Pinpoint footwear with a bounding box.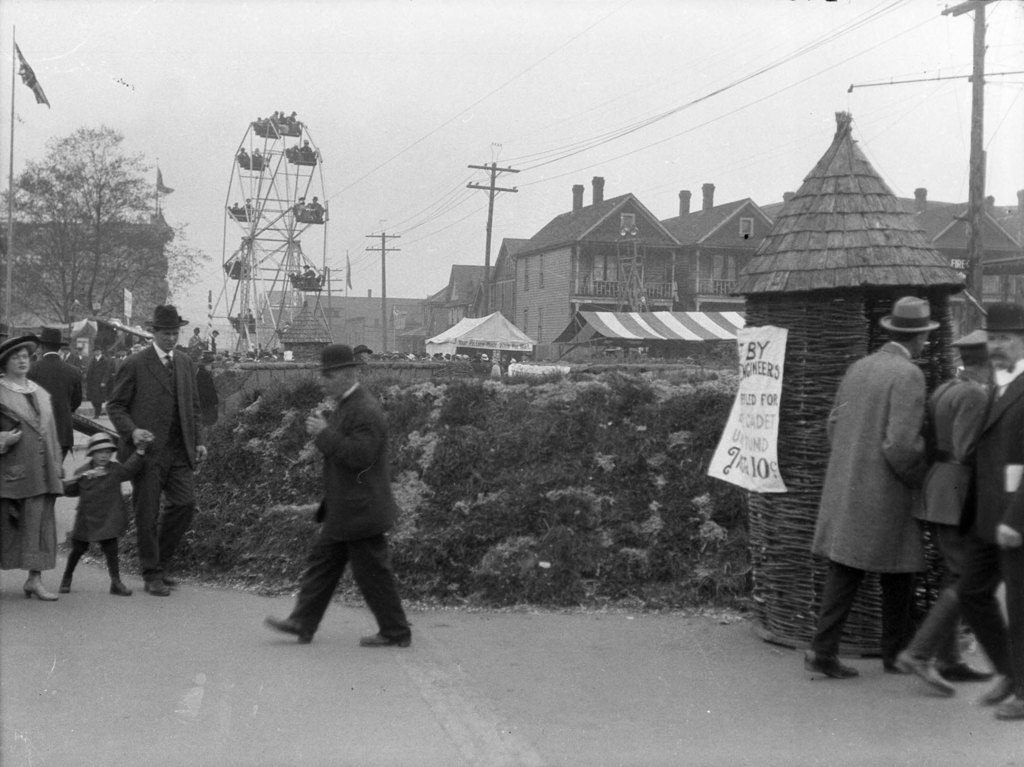
<region>893, 651, 959, 699</region>.
